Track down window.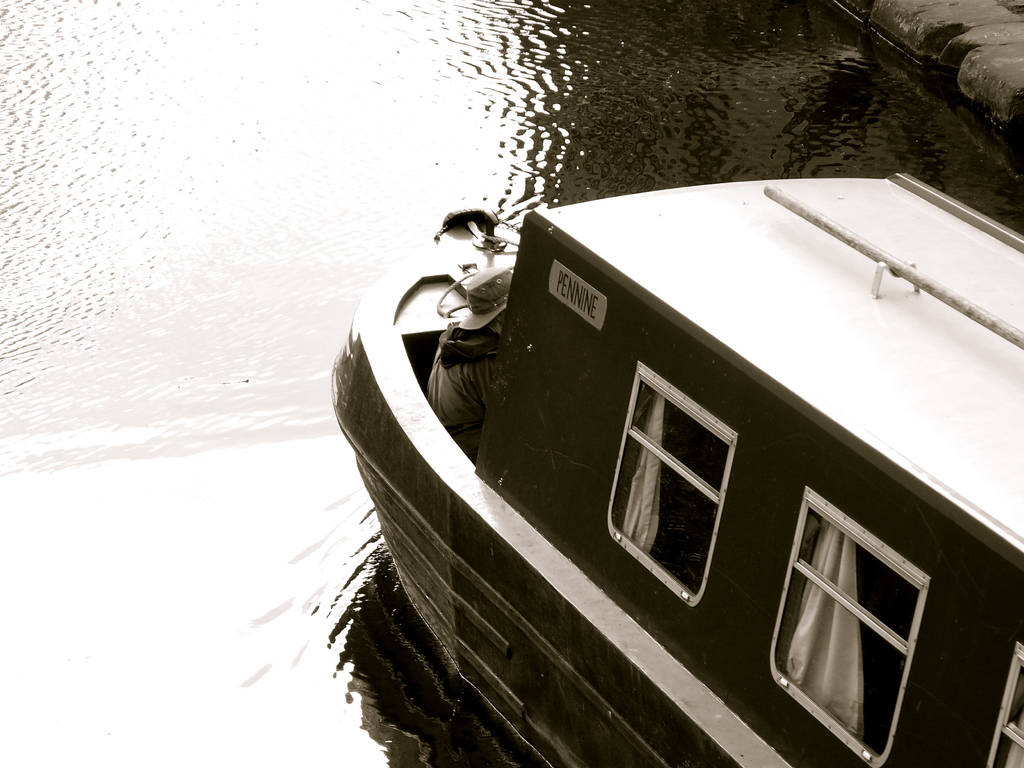
Tracked to {"x1": 773, "y1": 496, "x2": 923, "y2": 758}.
